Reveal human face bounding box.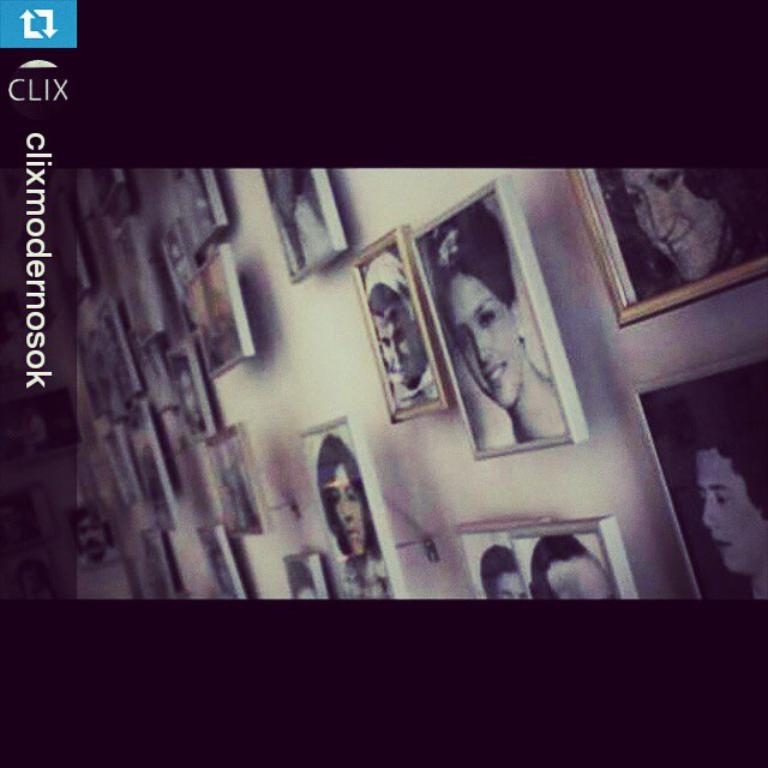
Revealed: 625/170/721/280.
